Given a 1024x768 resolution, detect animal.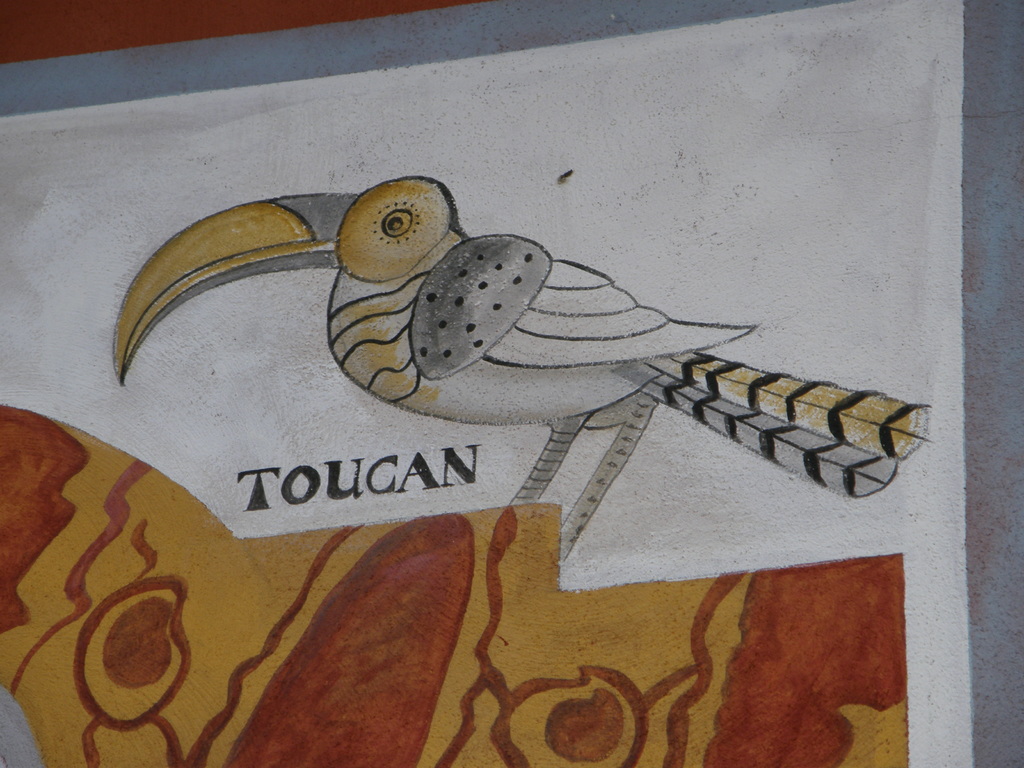
pyautogui.locateOnScreen(111, 172, 933, 563).
